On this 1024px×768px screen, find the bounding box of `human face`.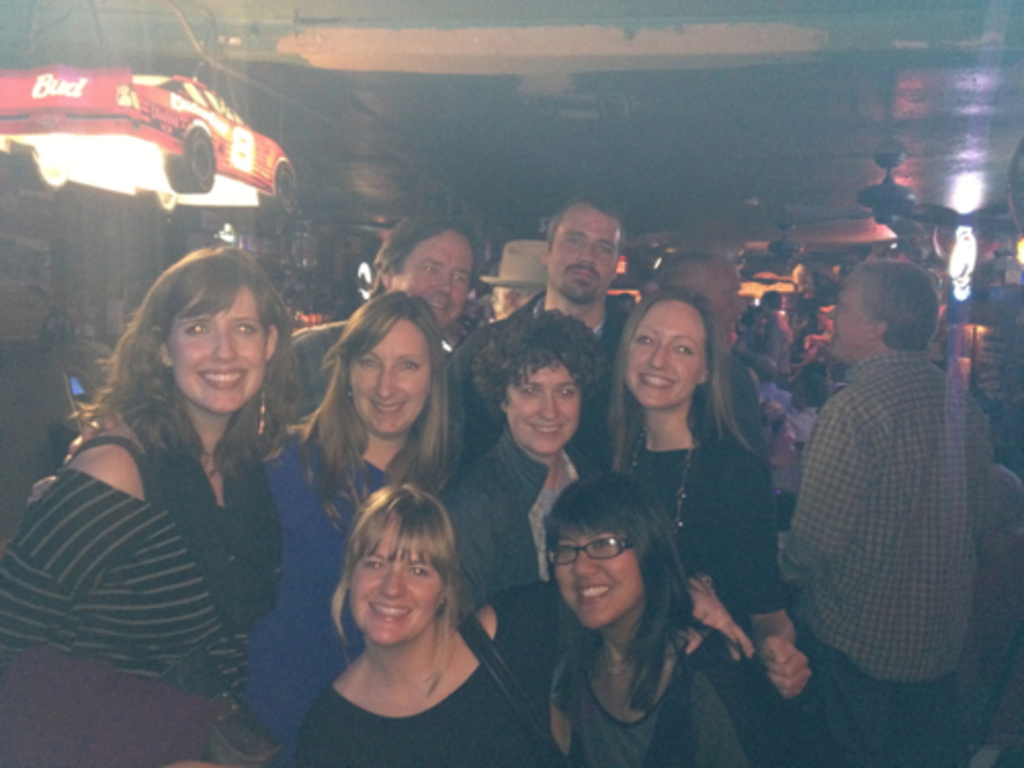
Bounding box: rect(350, 520, 444, 647).
